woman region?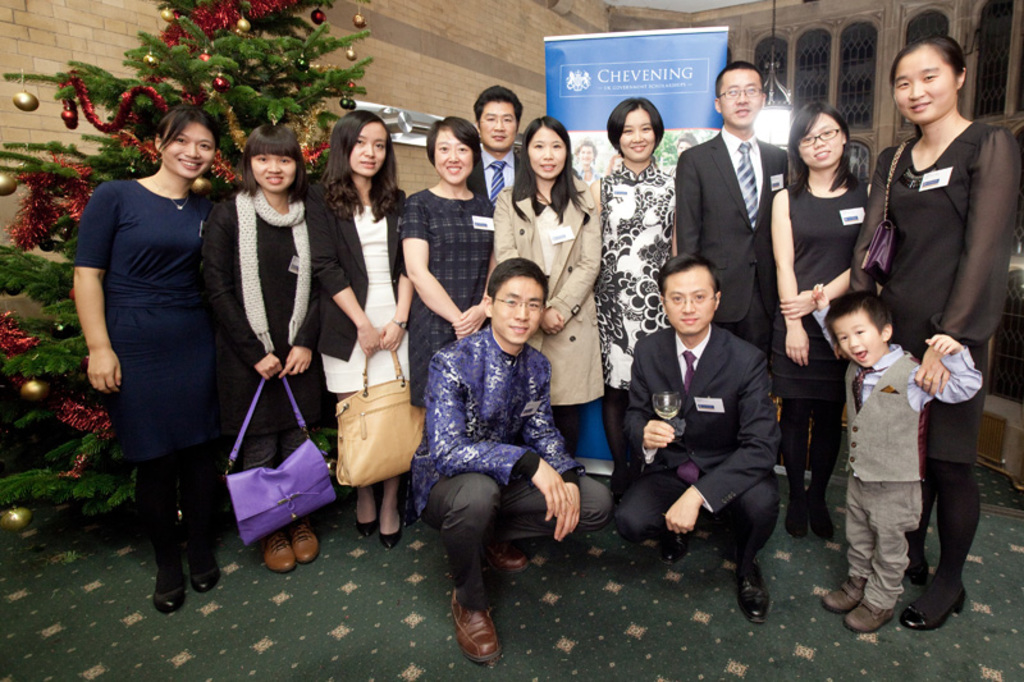
<box>485,109,605,406</box>
